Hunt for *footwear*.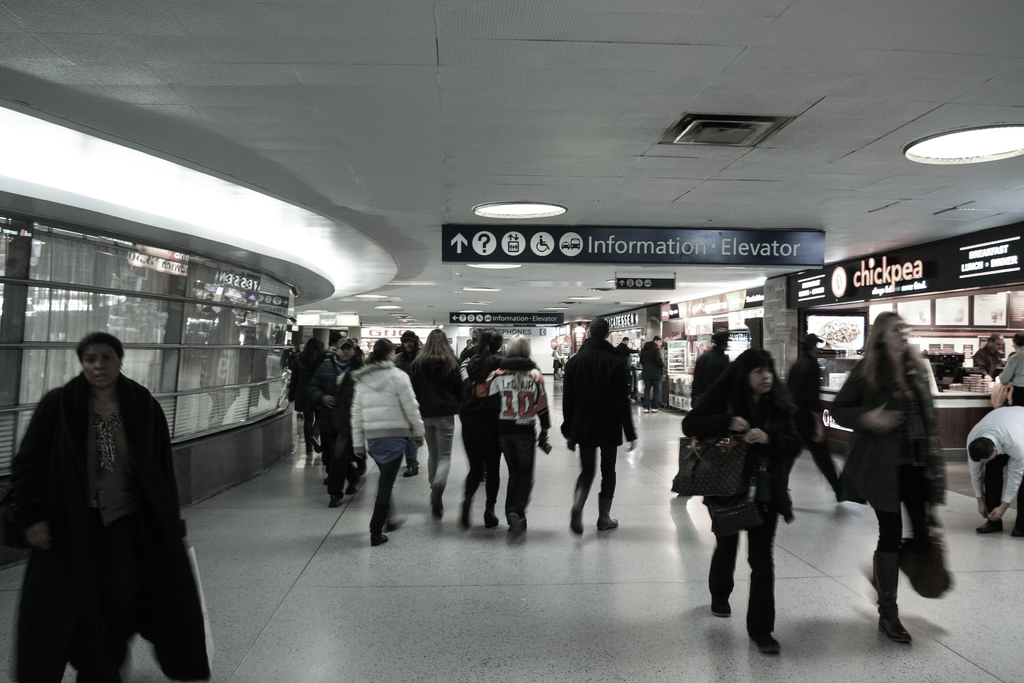
Hunted down at {"x1": 642, "y1": 407, "x2": 659, "y2": 413}.
